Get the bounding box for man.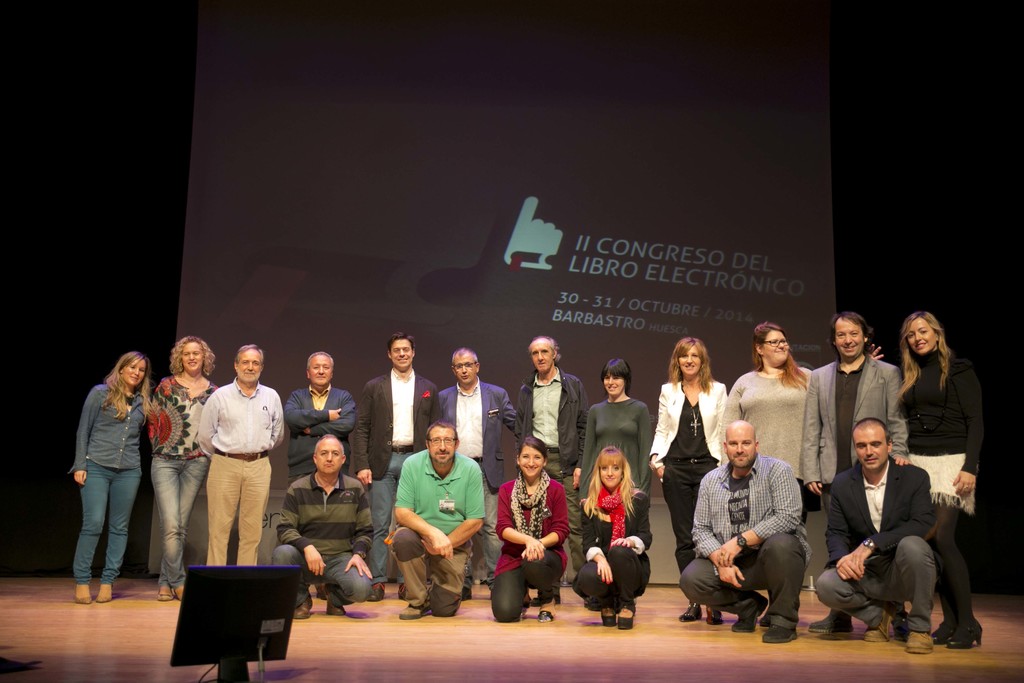
l=794, t=313, r=922, b=497.
